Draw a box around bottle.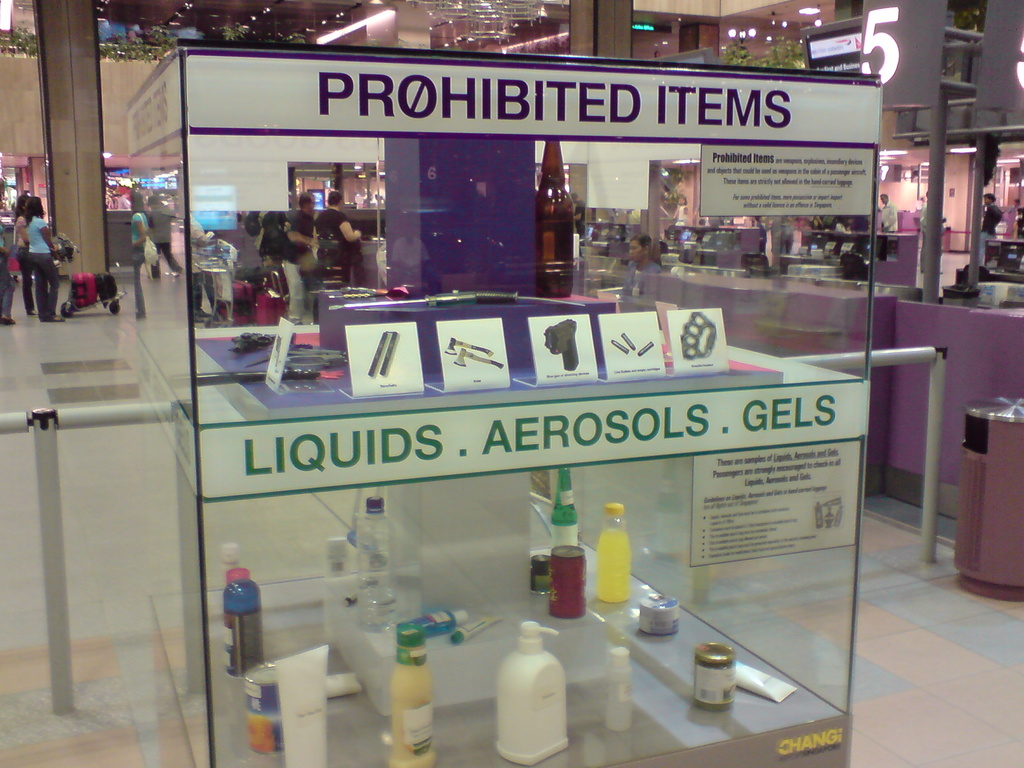
351/497/405/633.
